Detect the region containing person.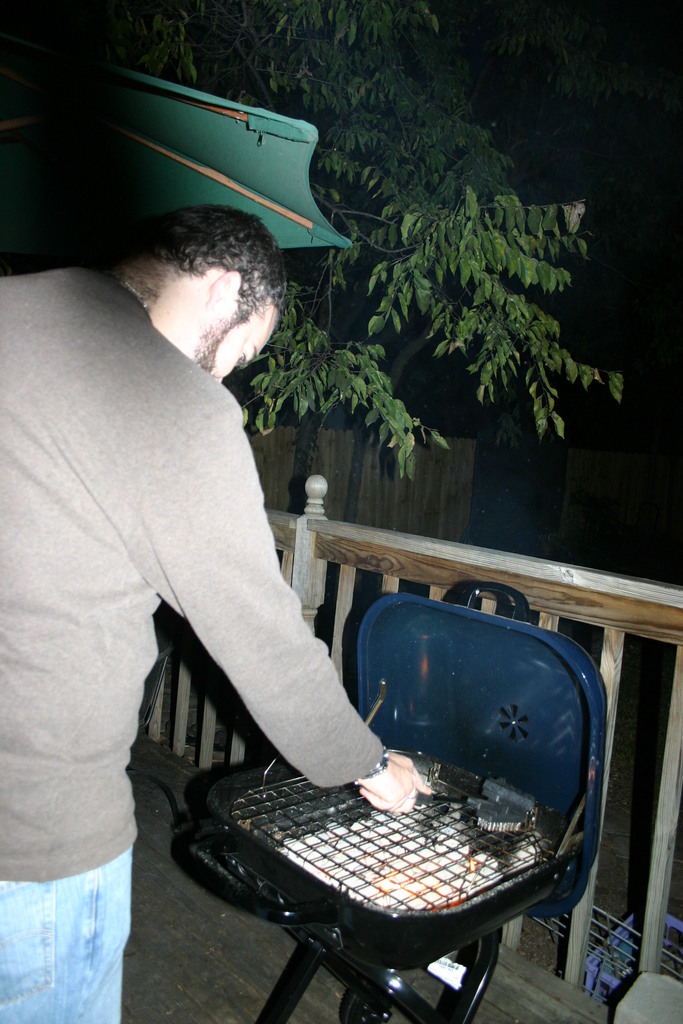
left=0, top=202, right=434, bottom=1023.
